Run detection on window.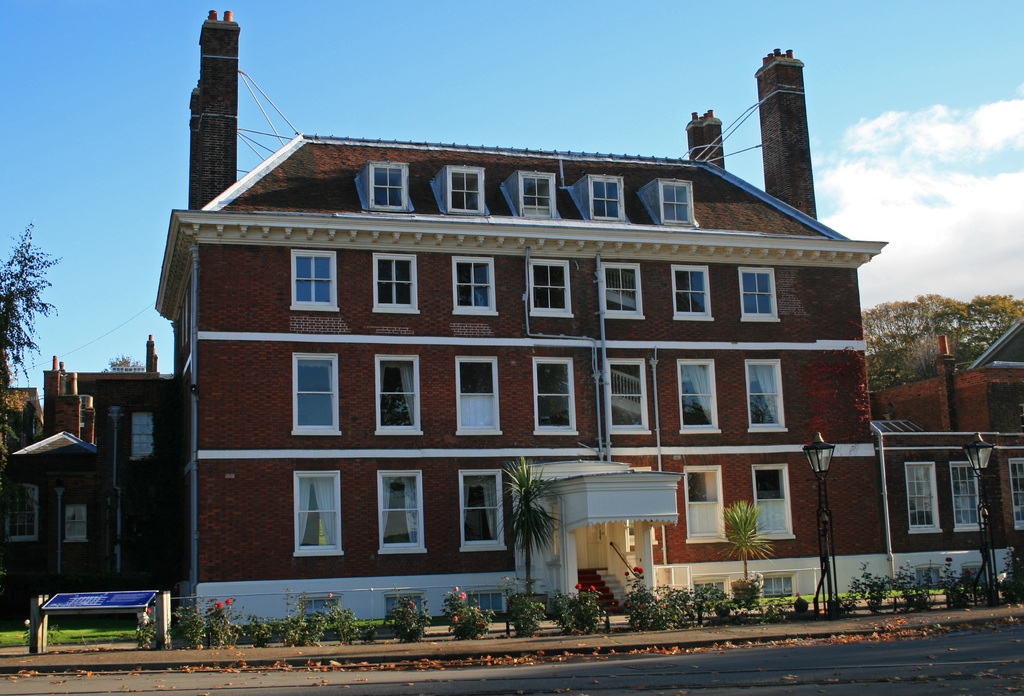
Result: bbox=(369, 159, 413, 213).
